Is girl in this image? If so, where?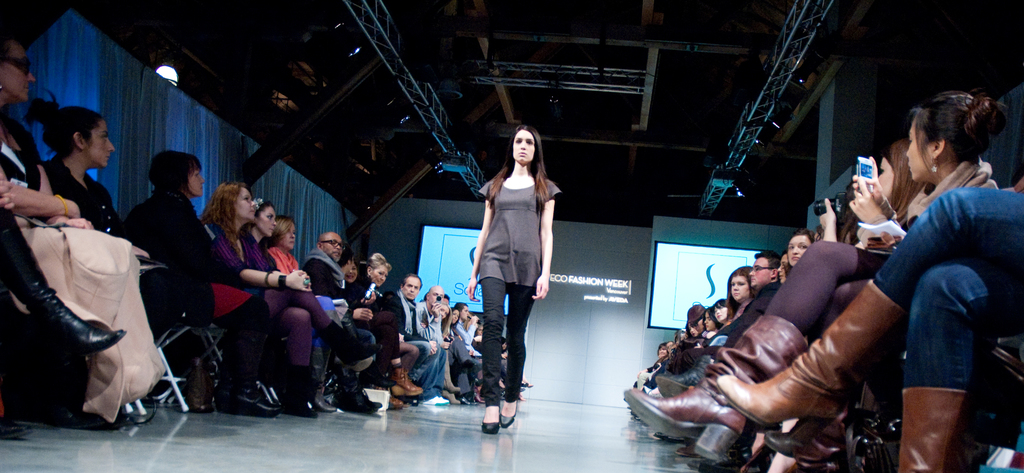
Yes, at bbox(27, 87, 193, 393).
